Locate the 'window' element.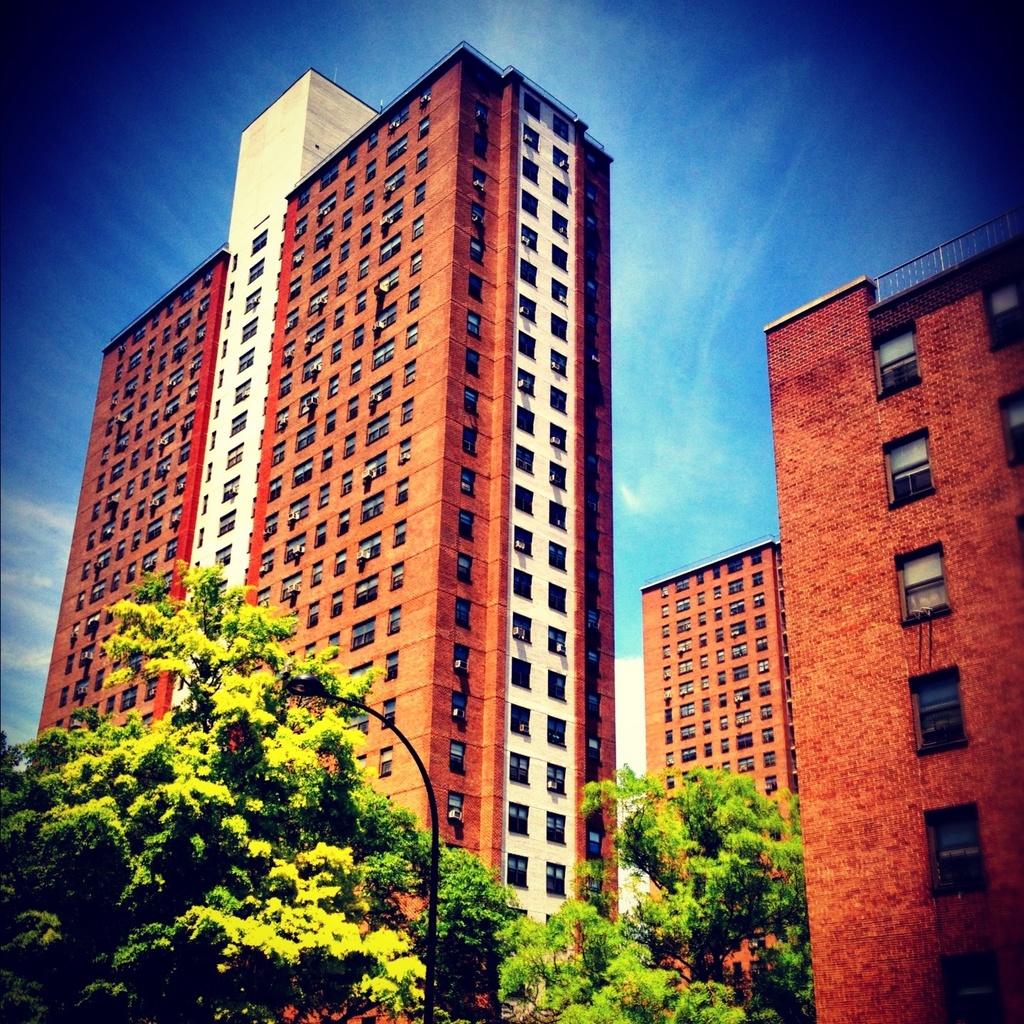
Element bbox: [left=243, top=287, right=261, bottom=312].
